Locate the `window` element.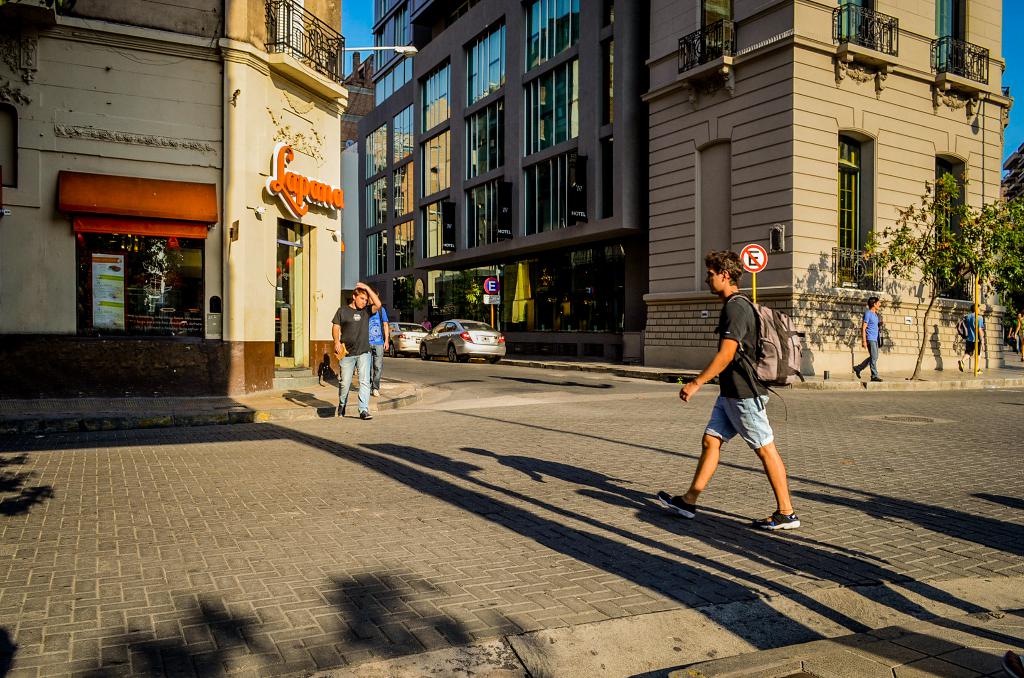
Element bbox: left=374, top=56, right=409, bottom=108.
